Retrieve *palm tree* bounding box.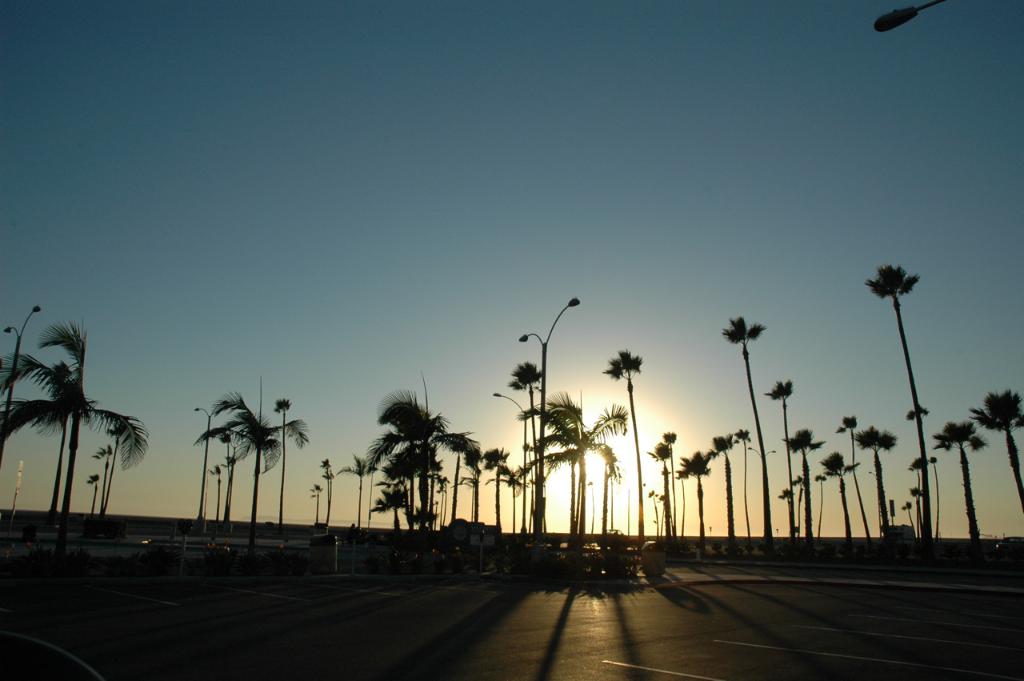
Bounding box: 730/425/754/539.
